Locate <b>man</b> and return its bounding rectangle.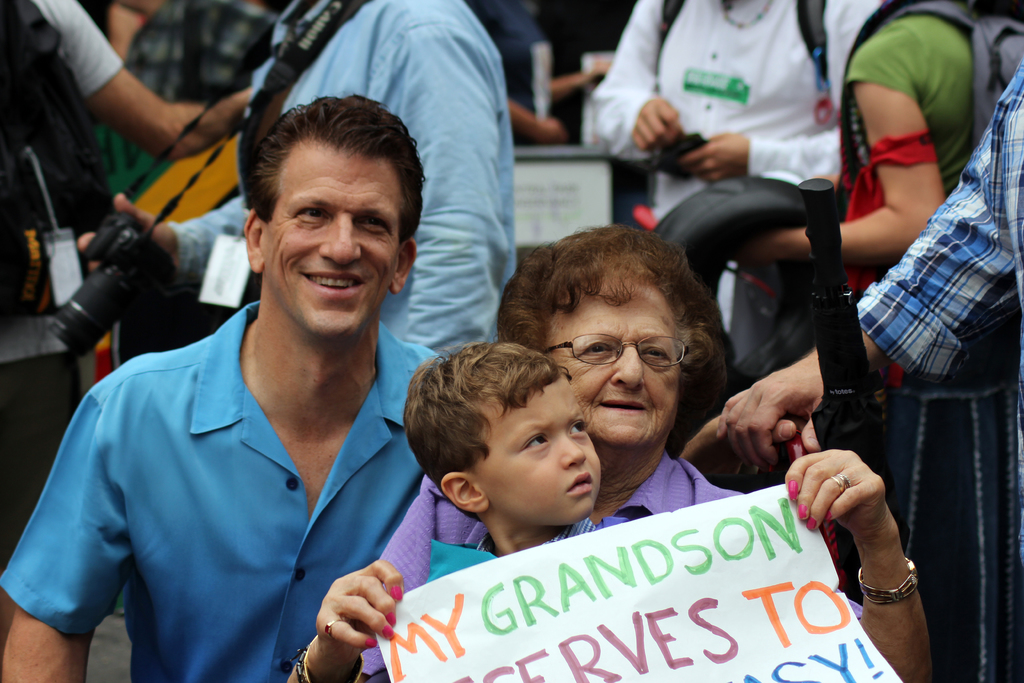
box=[0, 0, 252, 311].
